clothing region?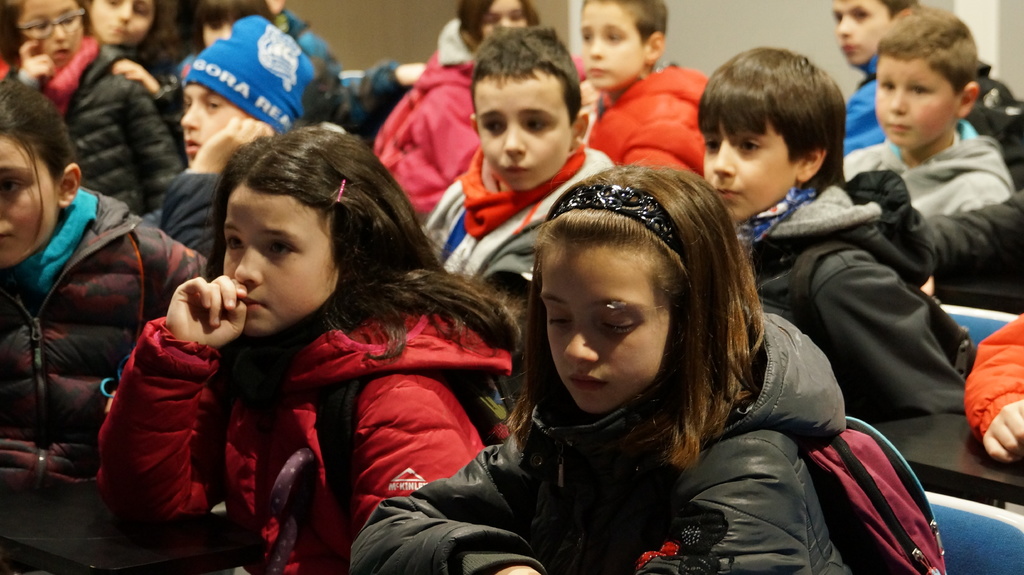
275 13 393 141
